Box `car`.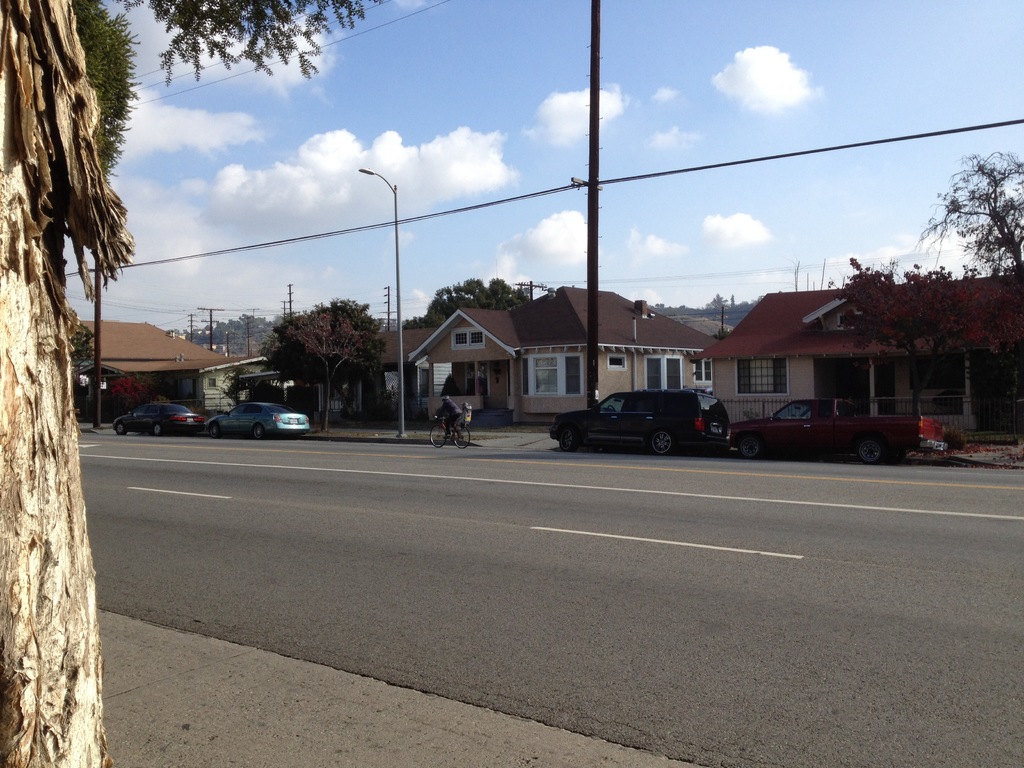
box(550, 385, 736, 458).
